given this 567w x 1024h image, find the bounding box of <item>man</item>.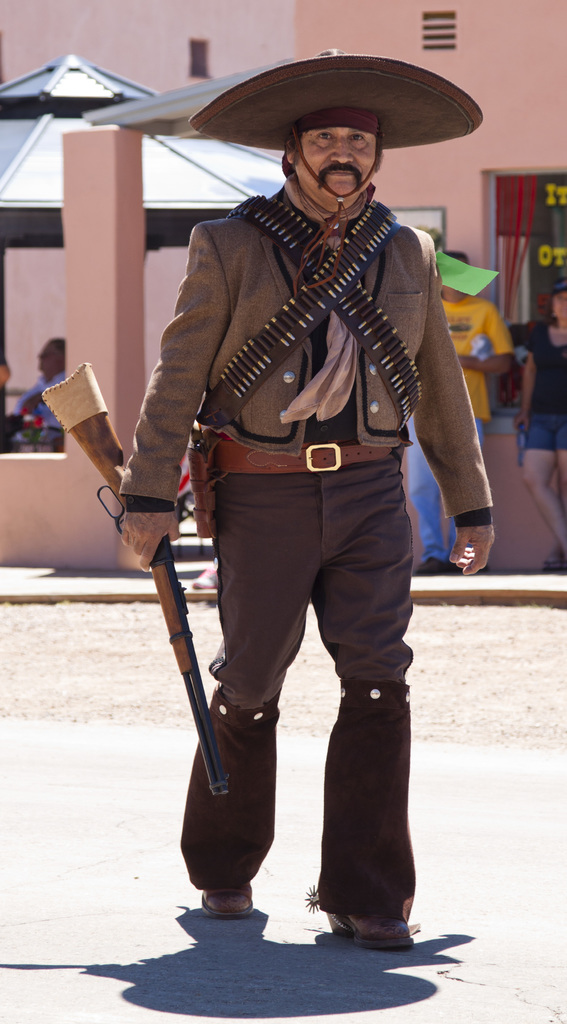
box=[1, 333, 81, 463].
